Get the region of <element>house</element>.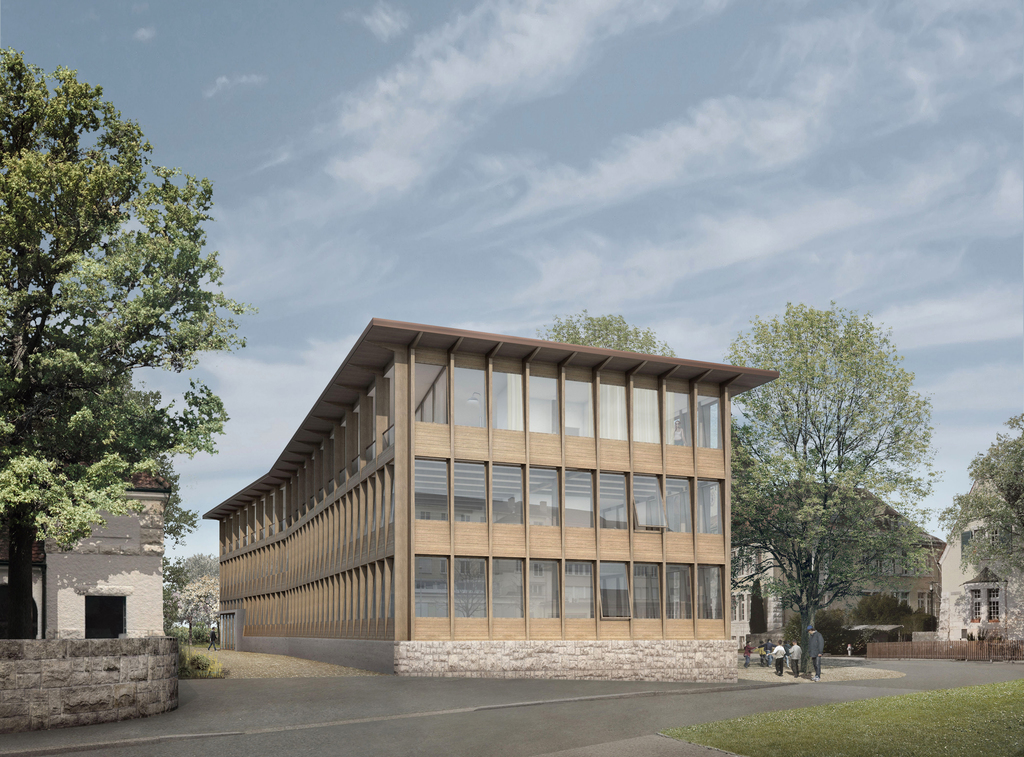
[x1=929, y1=509, x2=1023, y2=645].
